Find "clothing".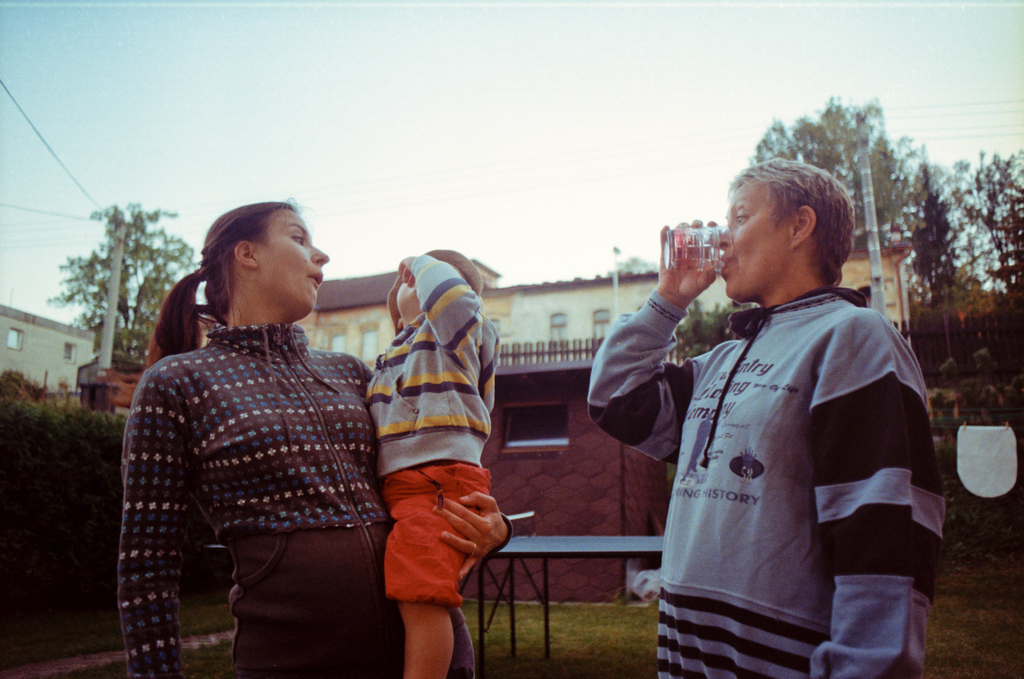
left=111, top=320, right=366, bottom=678.
